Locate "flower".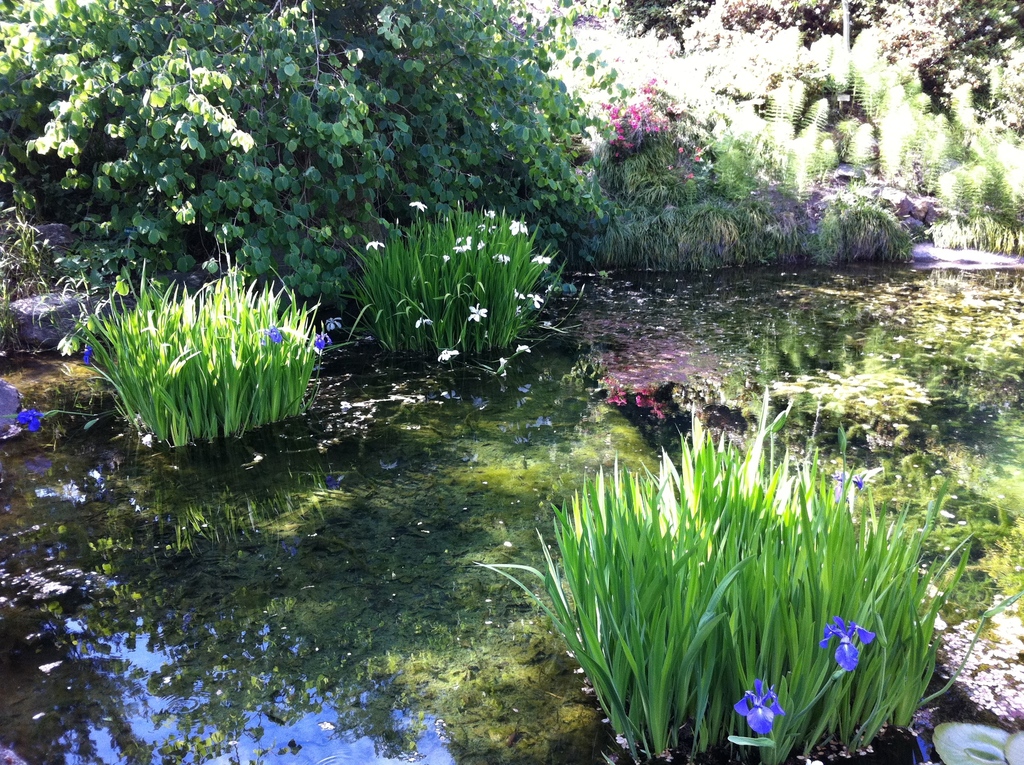
Bounding box: 514/342/532/356.
